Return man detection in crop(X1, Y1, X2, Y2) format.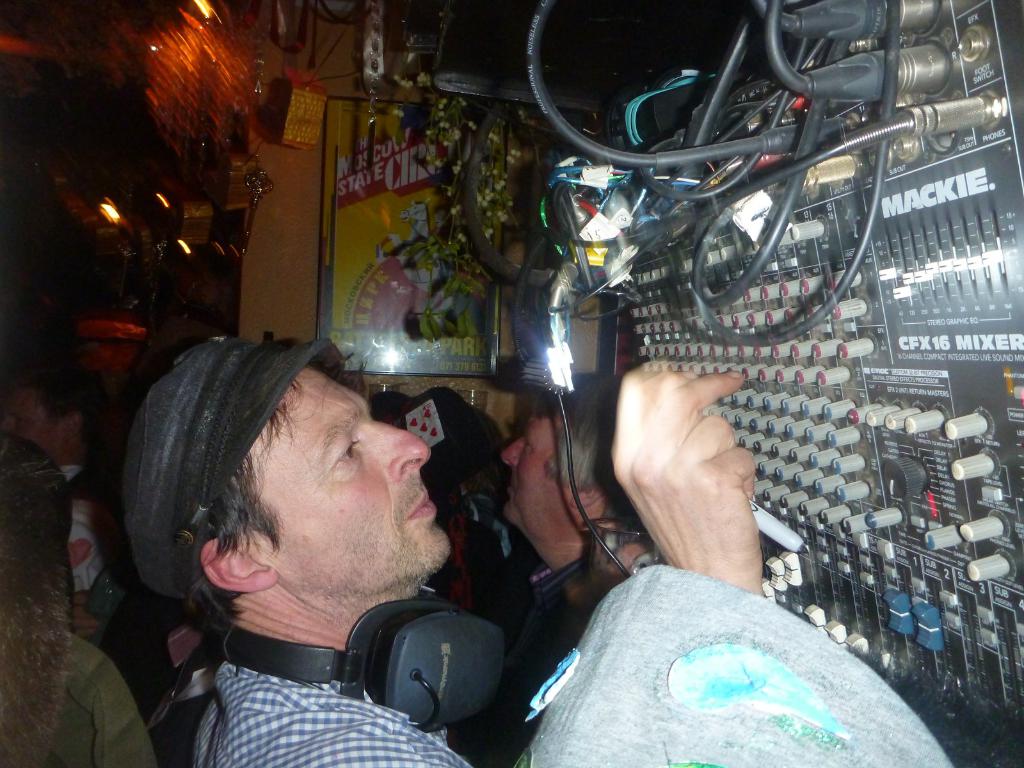
crop(0, 364, 102, 672).
